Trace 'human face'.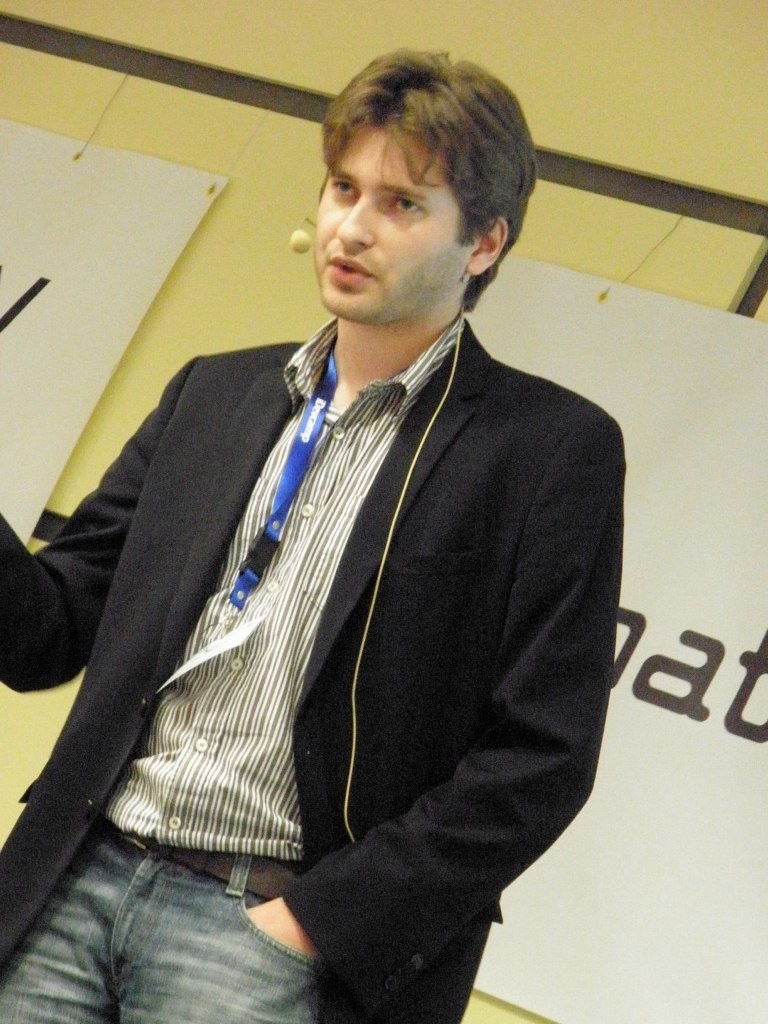
Traced to box=[311, 131, 478, 319].
